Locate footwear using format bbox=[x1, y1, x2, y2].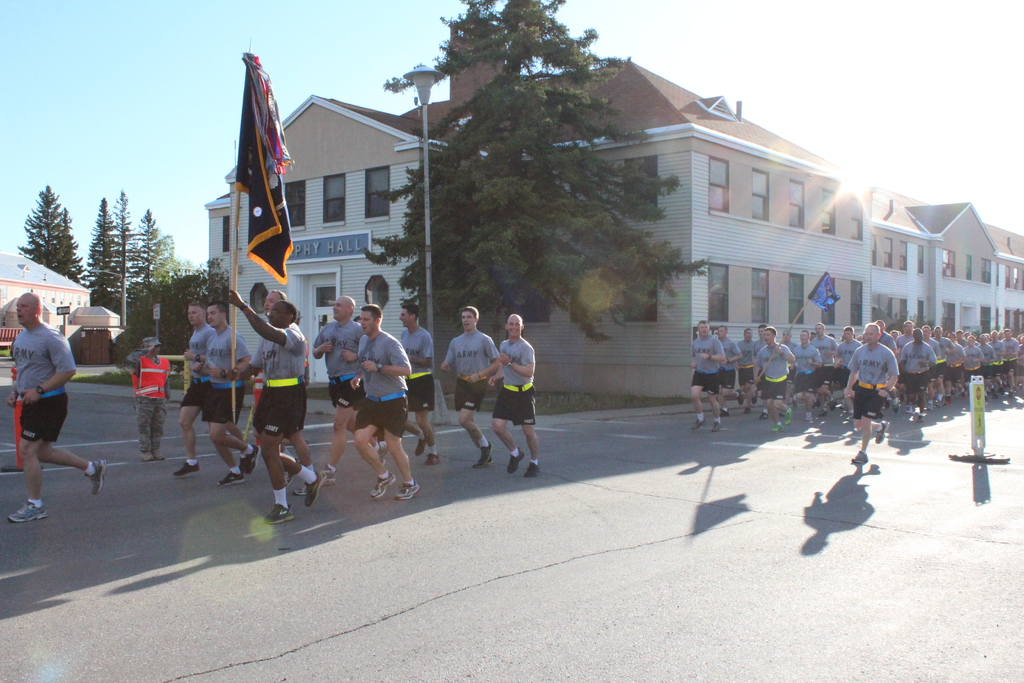
bbox=[783, 407, 792, 422].
